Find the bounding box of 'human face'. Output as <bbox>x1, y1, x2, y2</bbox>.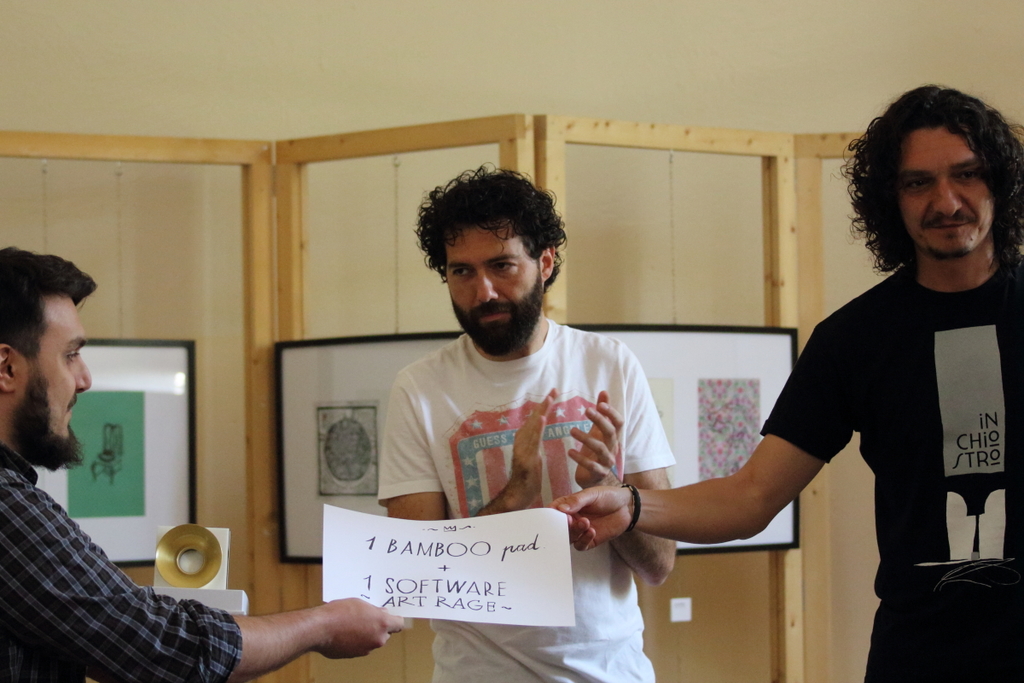
<bbox>14, 293, 91, 470</bbox>.
